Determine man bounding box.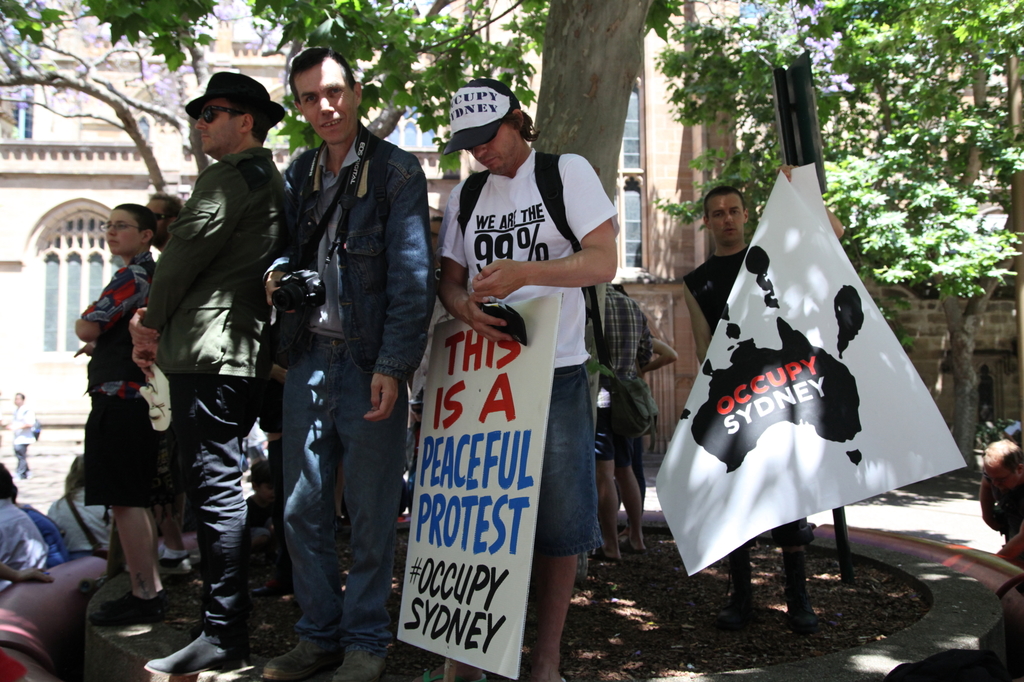
Determined: 259, 49, 436, 681.
